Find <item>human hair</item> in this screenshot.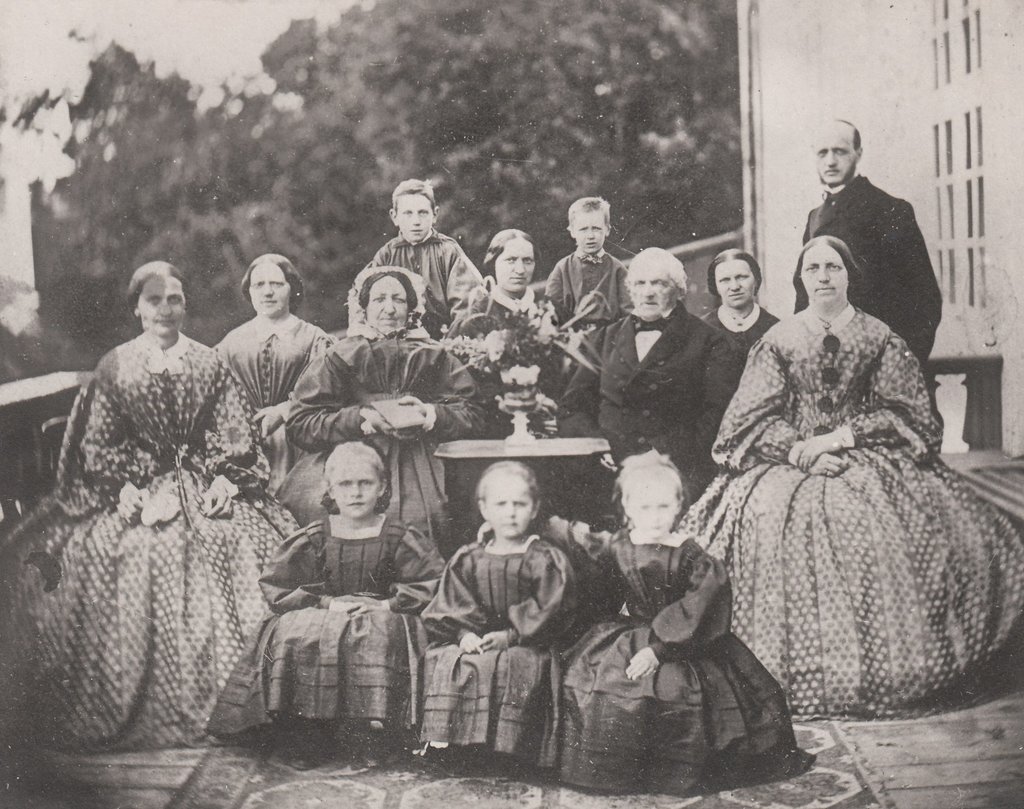
The bounding box for <item>human hair</item> is [484, 227, 543, 278].
